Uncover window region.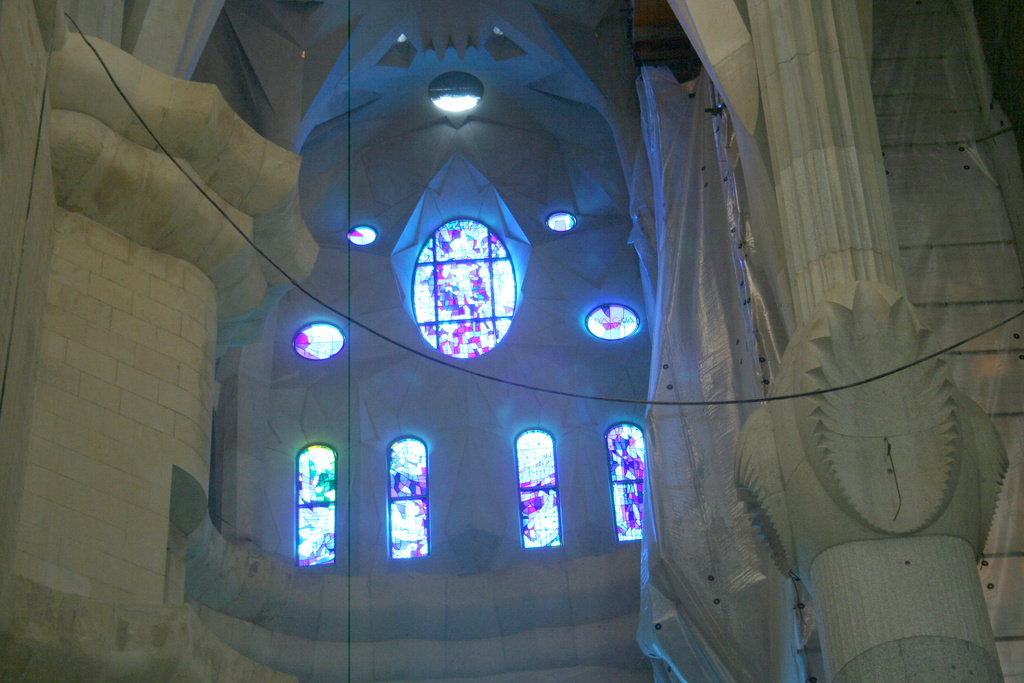
Uncovered: (582, 304, 643, 338).
